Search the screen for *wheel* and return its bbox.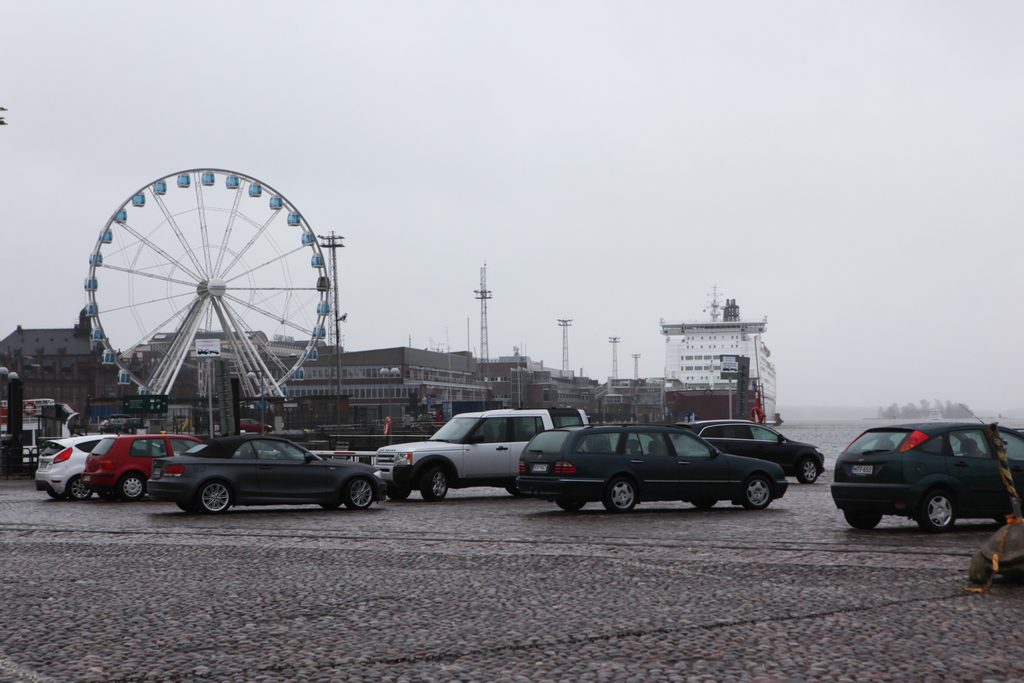
Found: (686, 497, 722, 510).
